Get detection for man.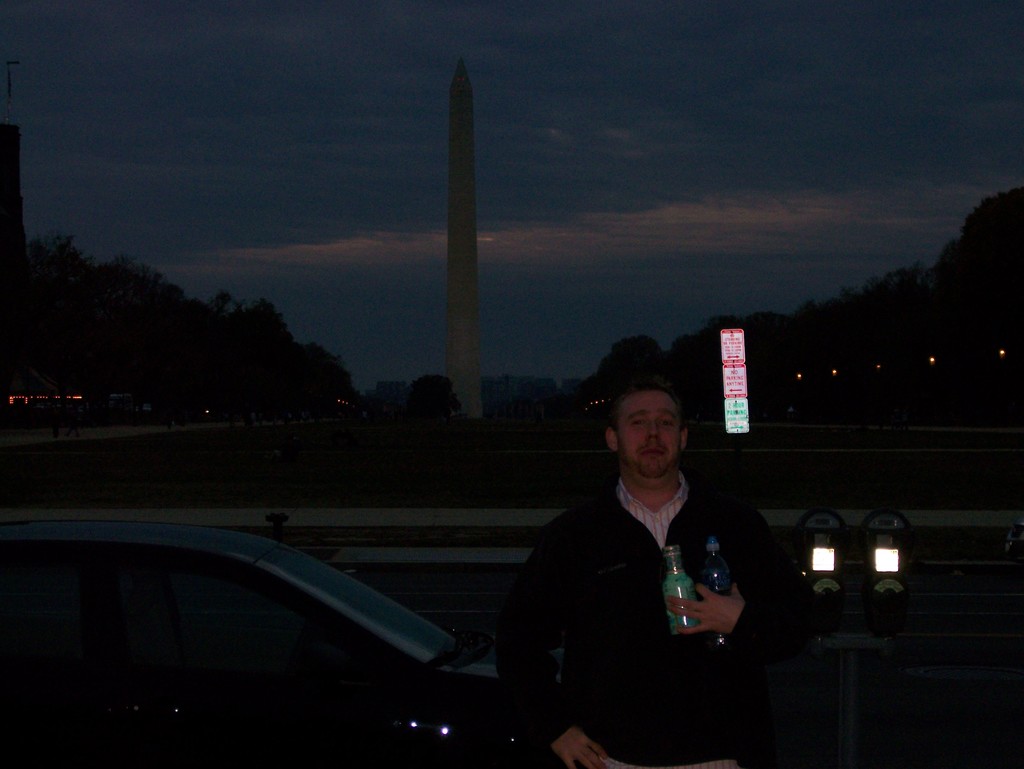
Detection: bbox=(488, 364, 838, 768).
